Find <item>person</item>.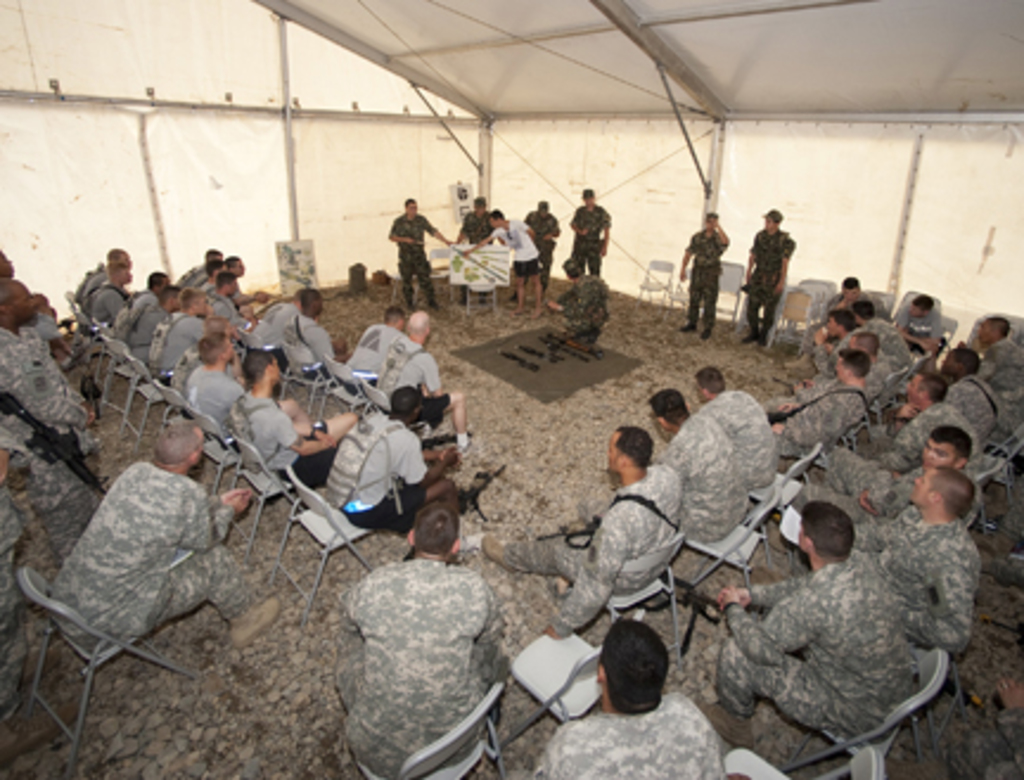
x1=548 y1=254 x2=614 y2=363.
